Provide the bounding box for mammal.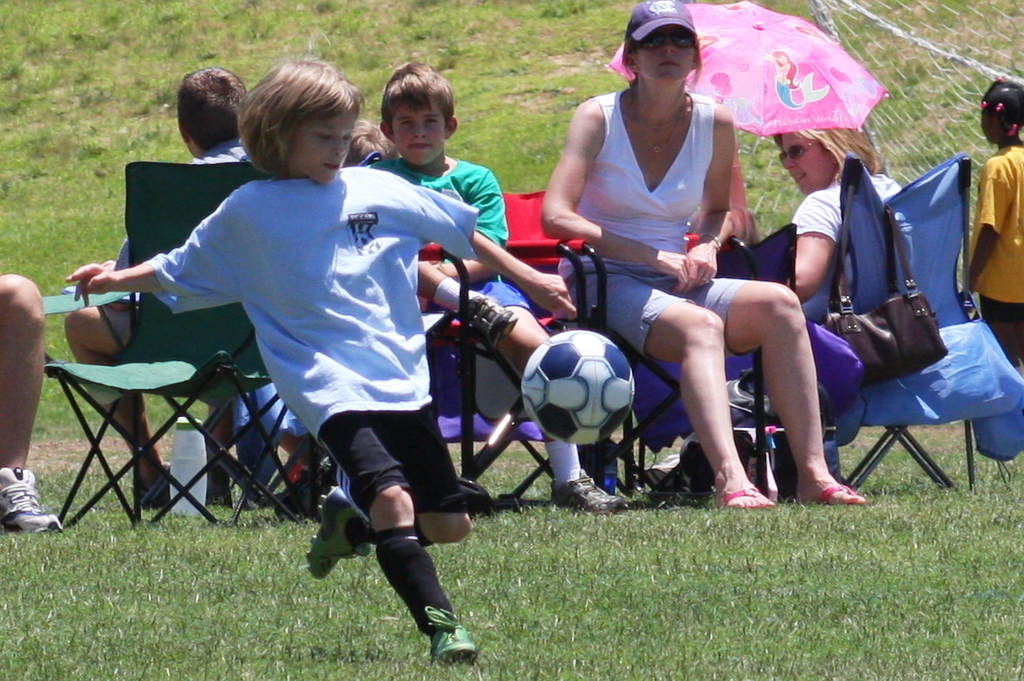
[left=65, top=26, right=577, bottom=667].
